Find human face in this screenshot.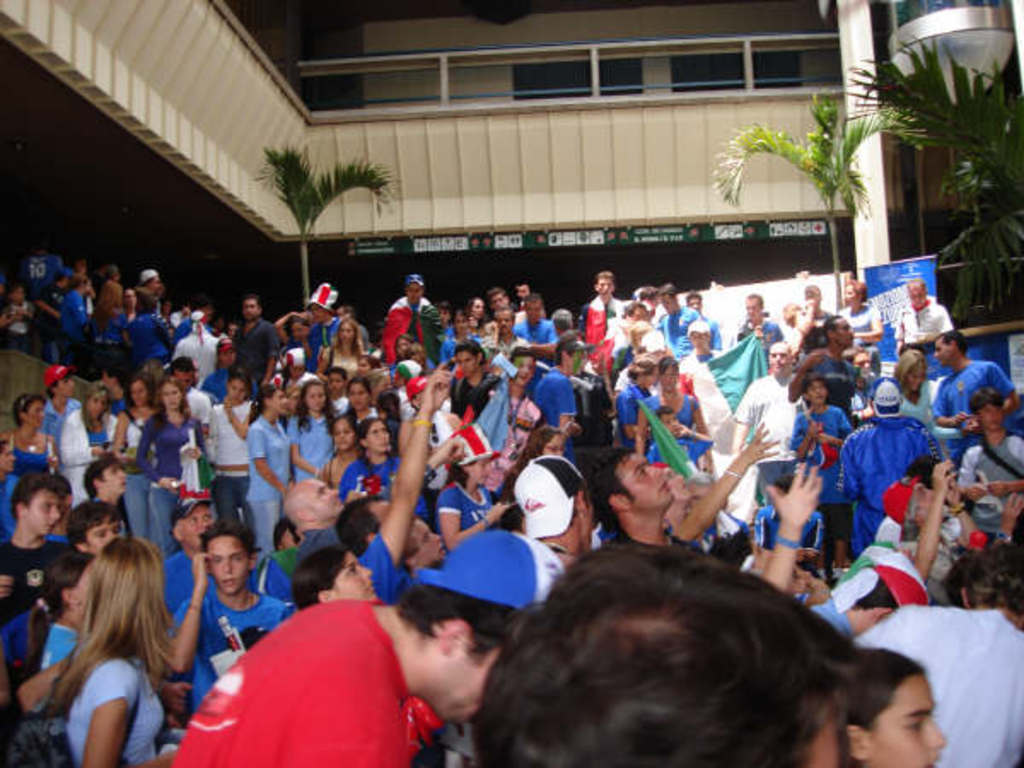
The bounding box for human face is box(741, 297, 763, 324).
